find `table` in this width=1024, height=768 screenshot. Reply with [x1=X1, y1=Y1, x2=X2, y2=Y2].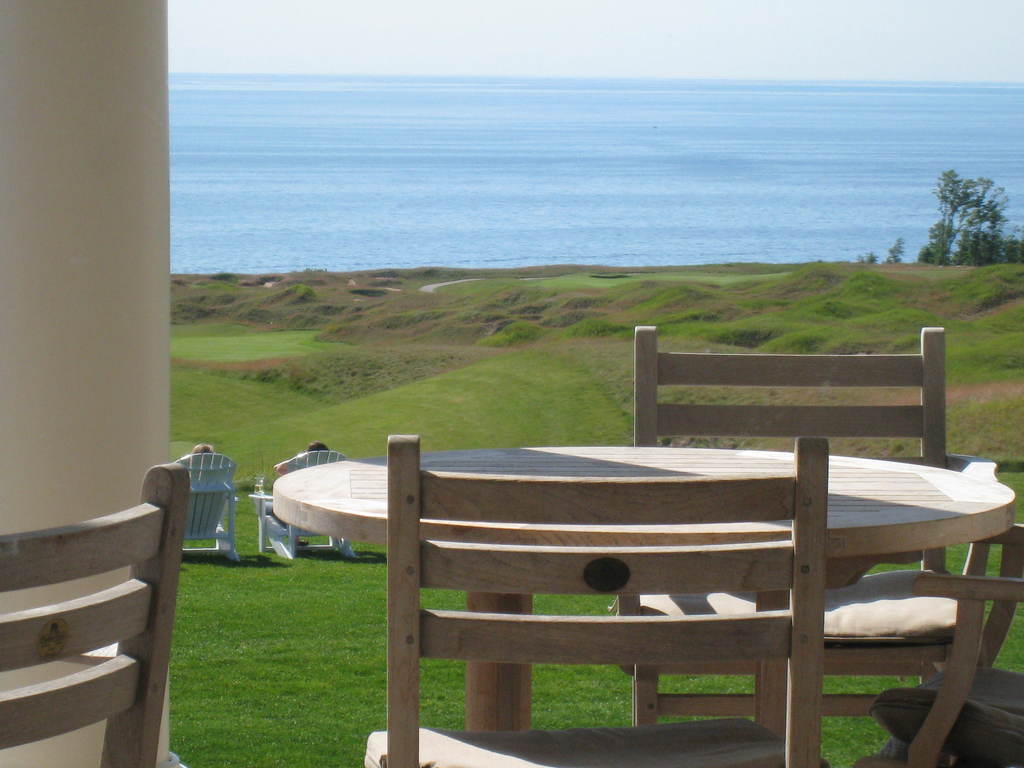
[x1=184, y1=445, x2=1023, y2=739].
